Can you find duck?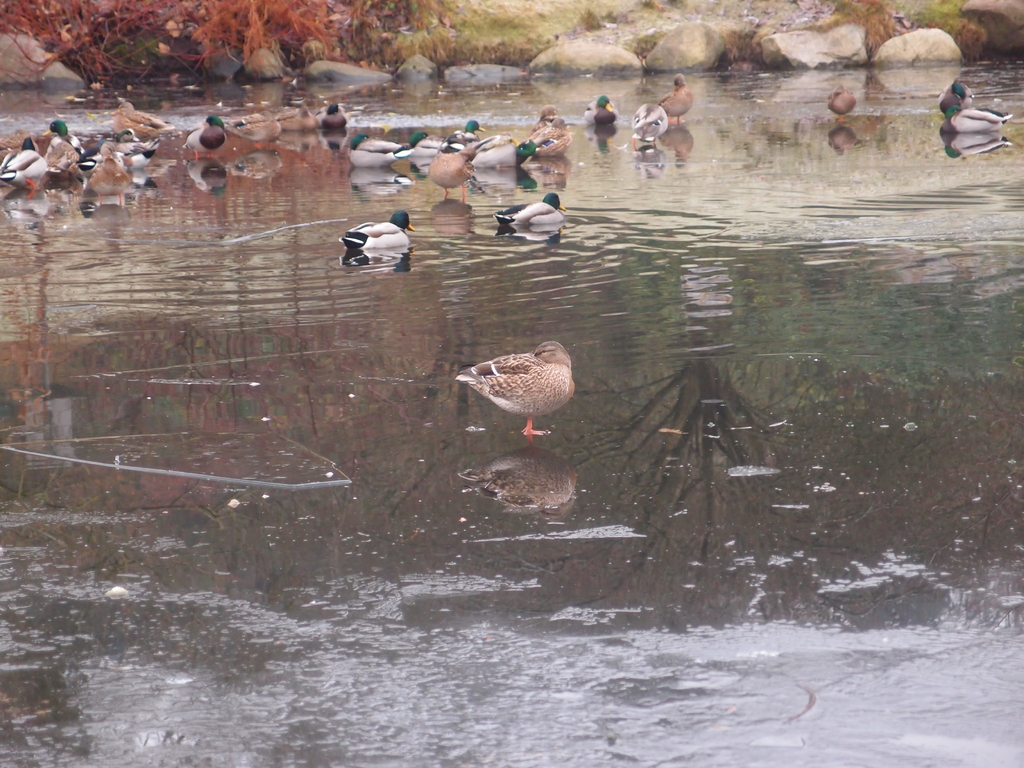
Yes, bounding box: locate(827, 80, 853, 127).
